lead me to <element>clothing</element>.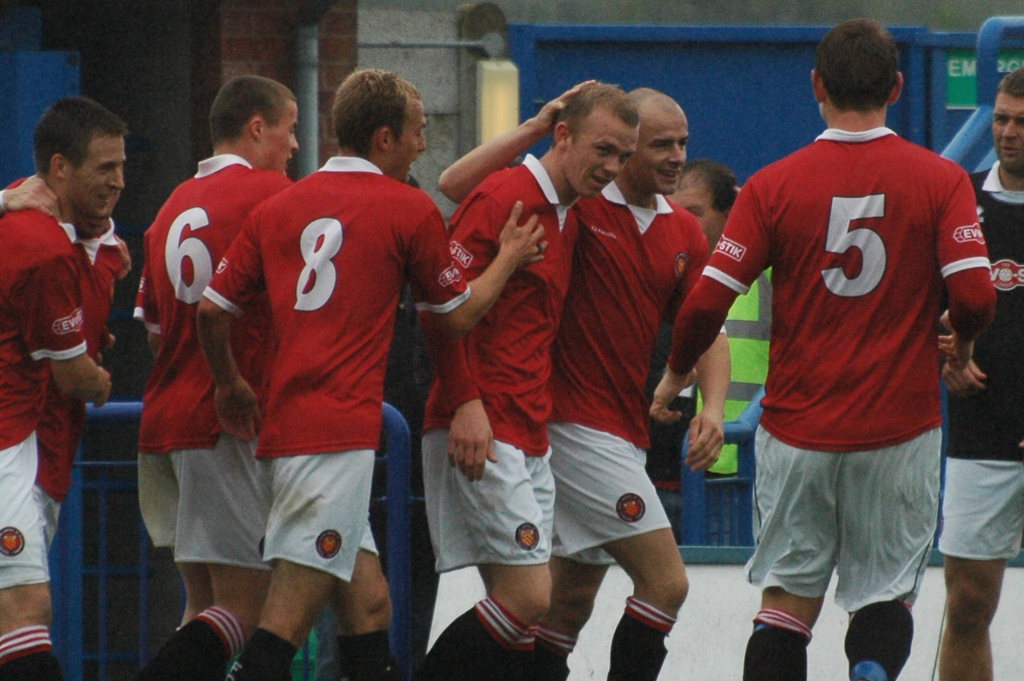
Lead to crop(0, 171, 84, 584).
